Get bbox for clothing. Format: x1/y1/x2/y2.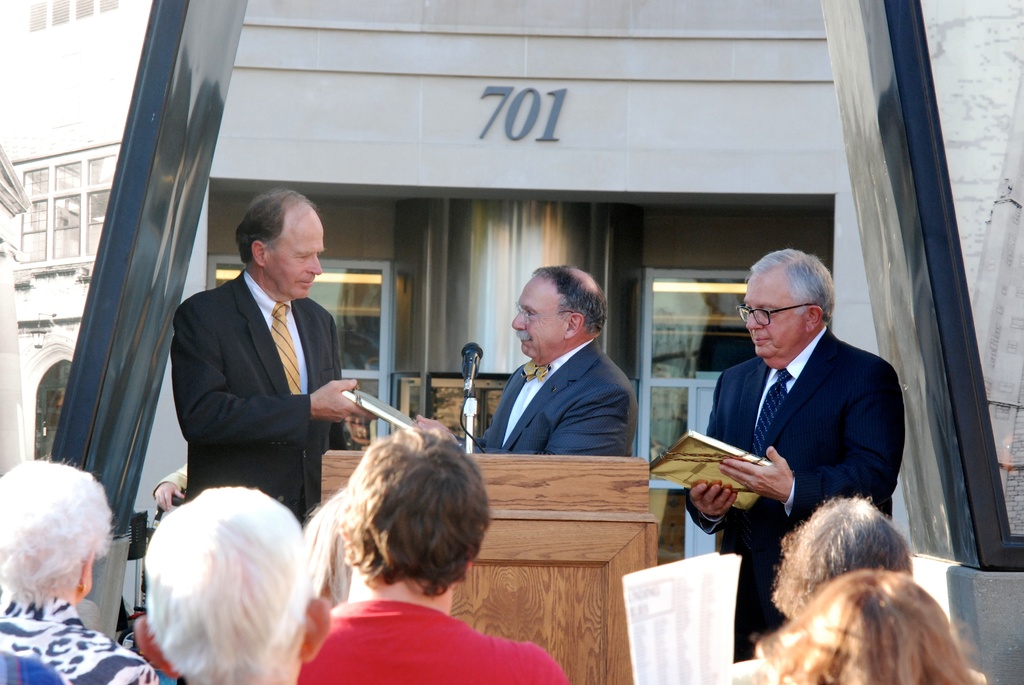
168/268/348/537.
